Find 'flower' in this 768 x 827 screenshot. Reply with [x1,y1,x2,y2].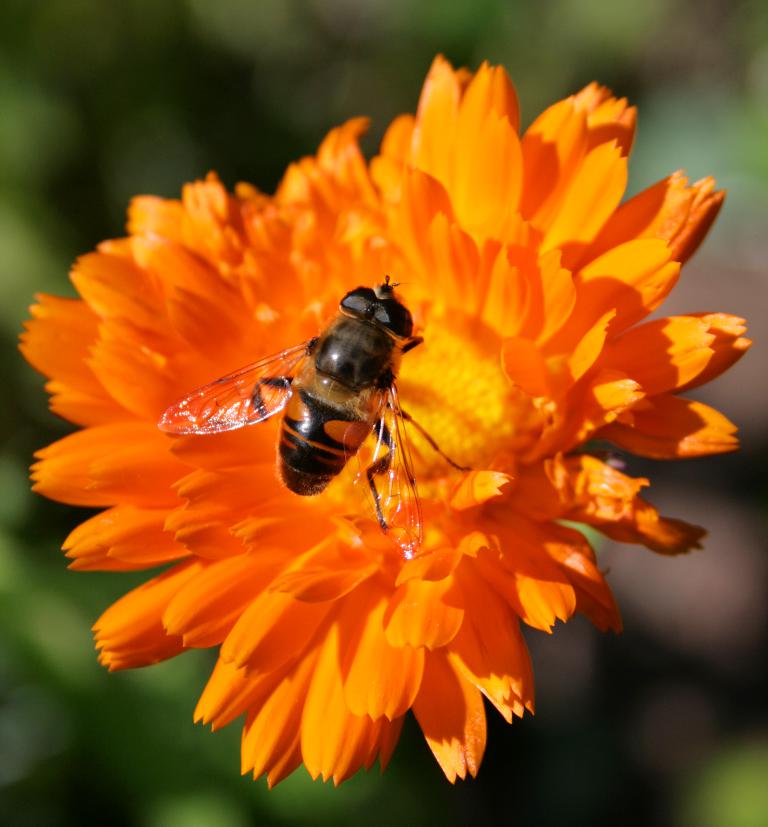
[13,53,755,790].
